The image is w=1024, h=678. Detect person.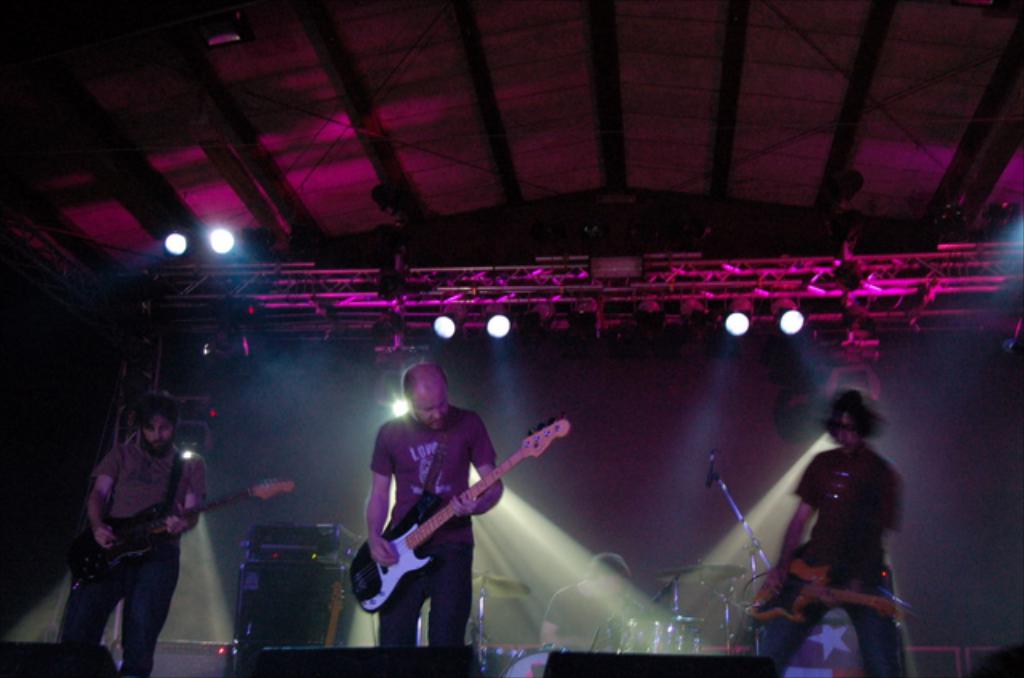
Detection: <bbox>62, 390, 206, 676</bbox>.
